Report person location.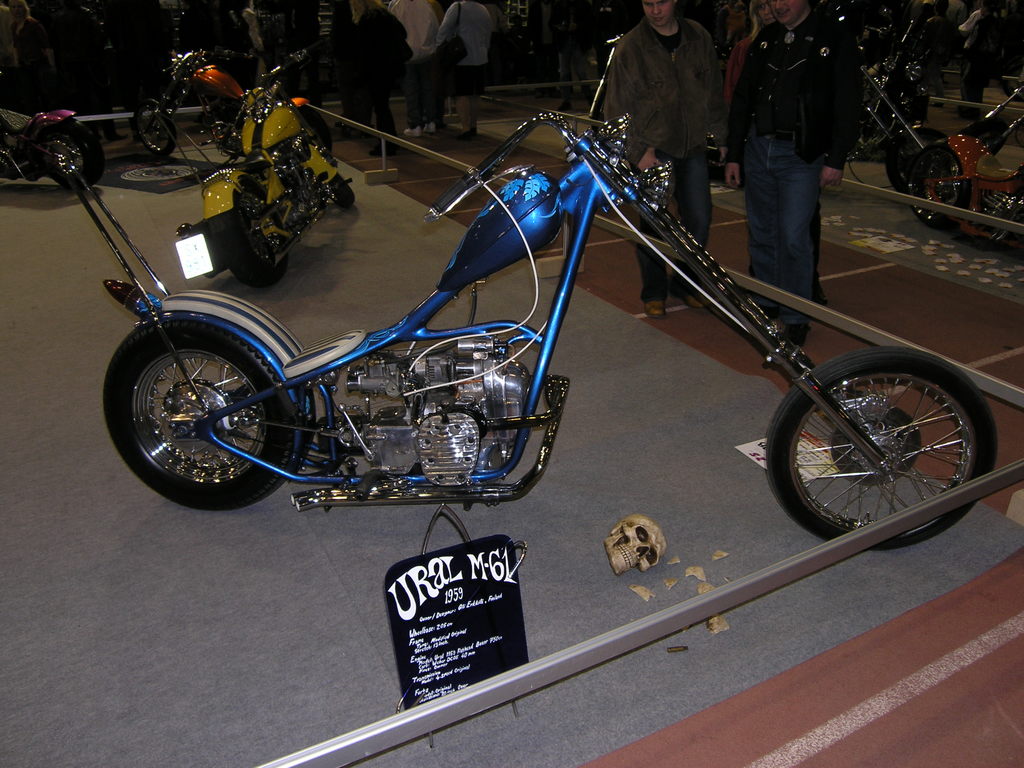
Report: detection(438, 0, 491, 141).
